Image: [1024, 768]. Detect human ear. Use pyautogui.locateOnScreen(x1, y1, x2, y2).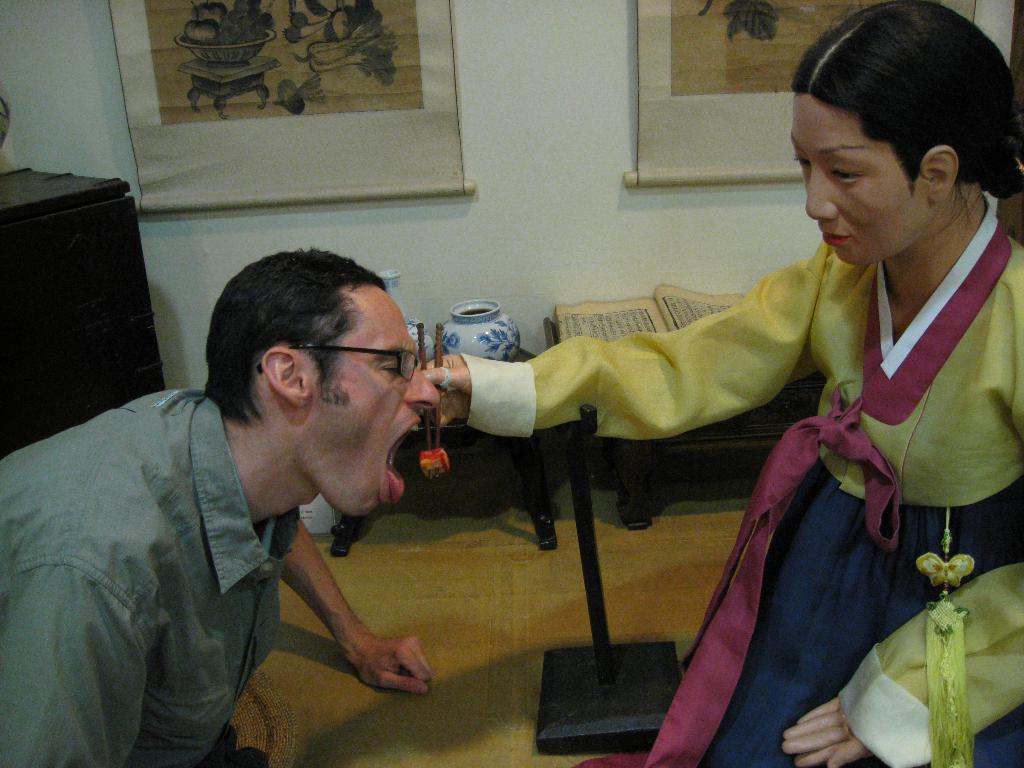
pyautogui.locateOnScreen(264, 347, 307, 408).
